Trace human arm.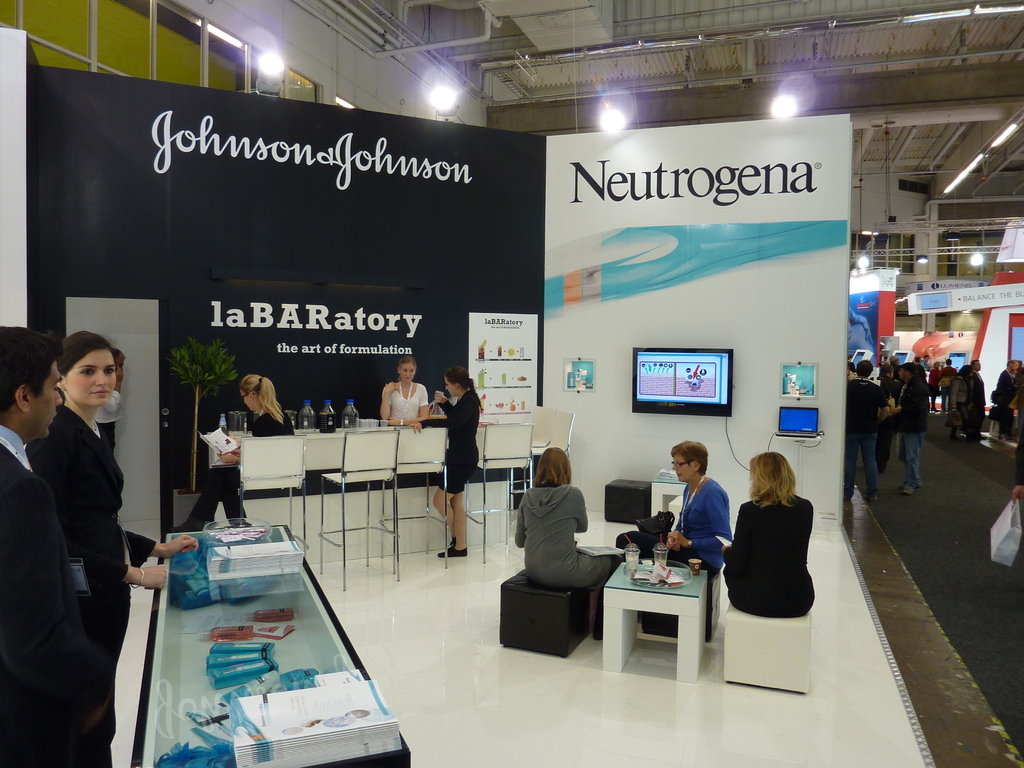
Traced to {"x1": 876, "y1": 388, "x2": 889, "y2": 426}.
